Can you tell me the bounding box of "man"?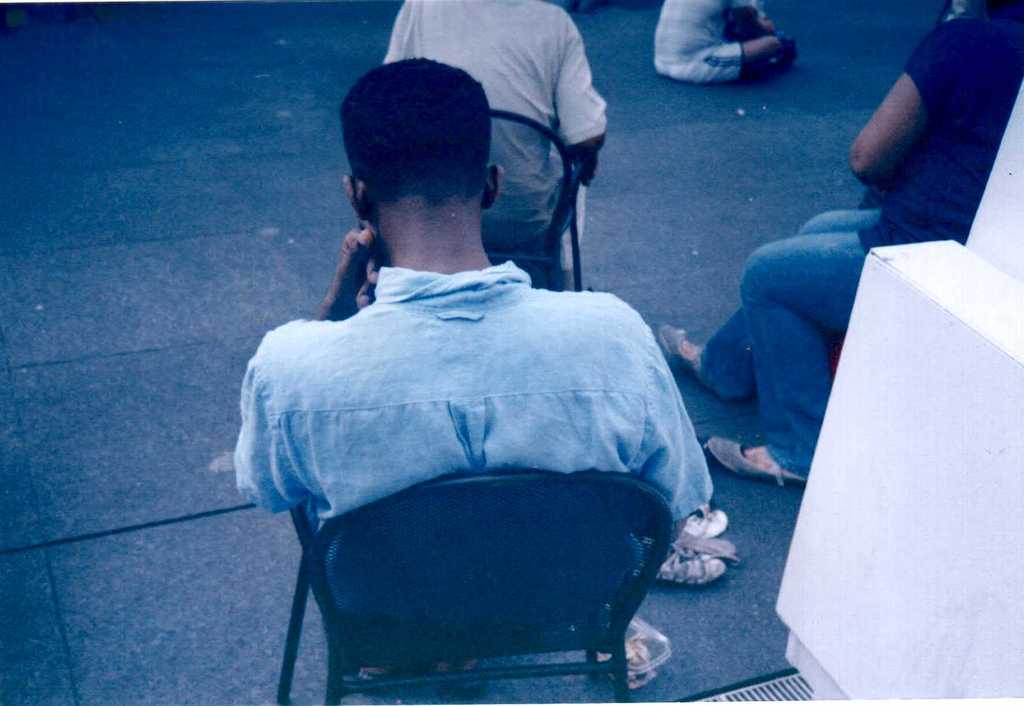
(x1=637, y1=0, x2=804, y2=86).
